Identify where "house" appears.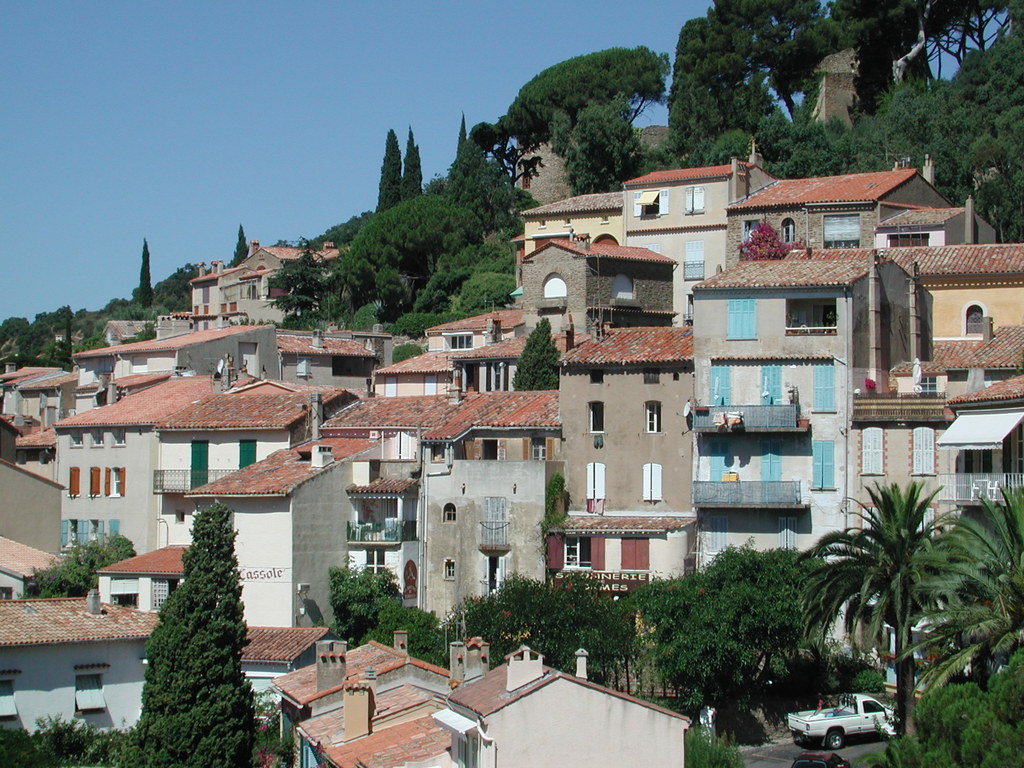
Appears at (x1=522, y1=186, x2=626, y2=259).
